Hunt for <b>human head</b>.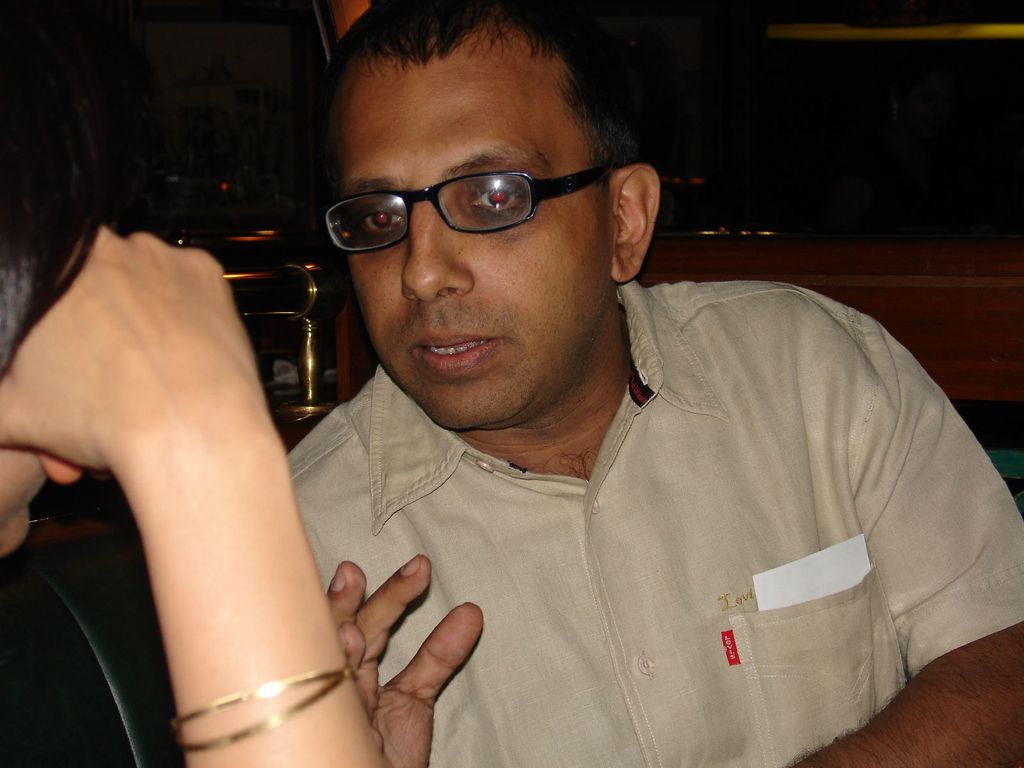
Hunted down at crop(326, 57, 689, 452).
